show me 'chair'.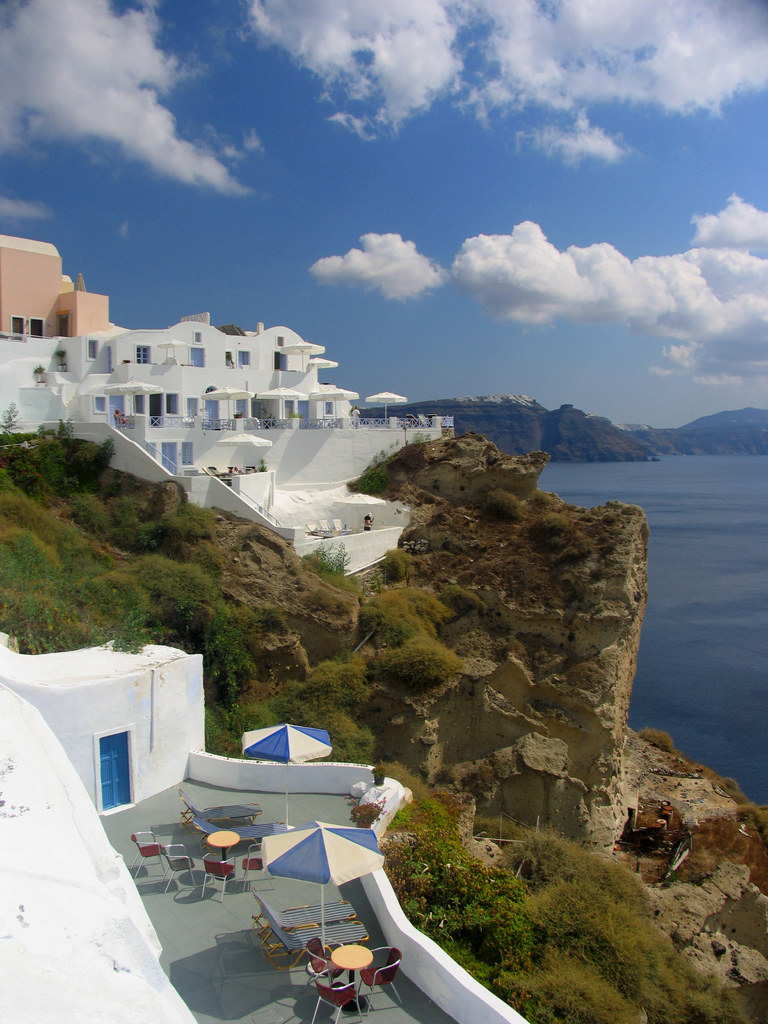
'chair' is here: Rect(198, 854, 242, 905).
